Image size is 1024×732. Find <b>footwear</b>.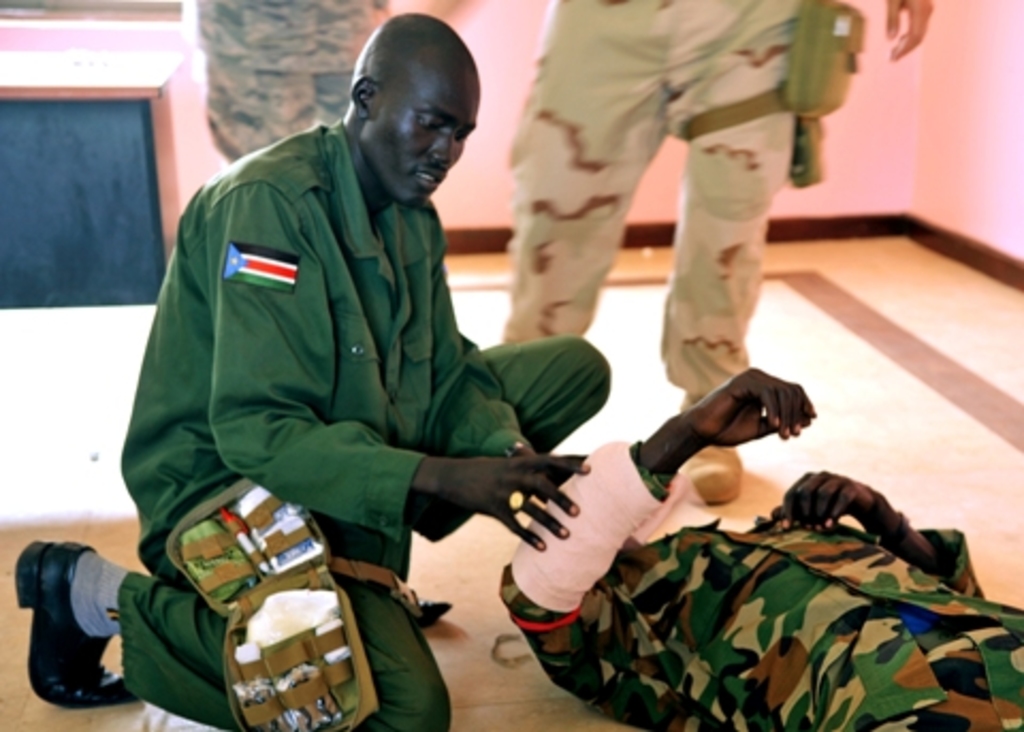
422 595 452 634.
